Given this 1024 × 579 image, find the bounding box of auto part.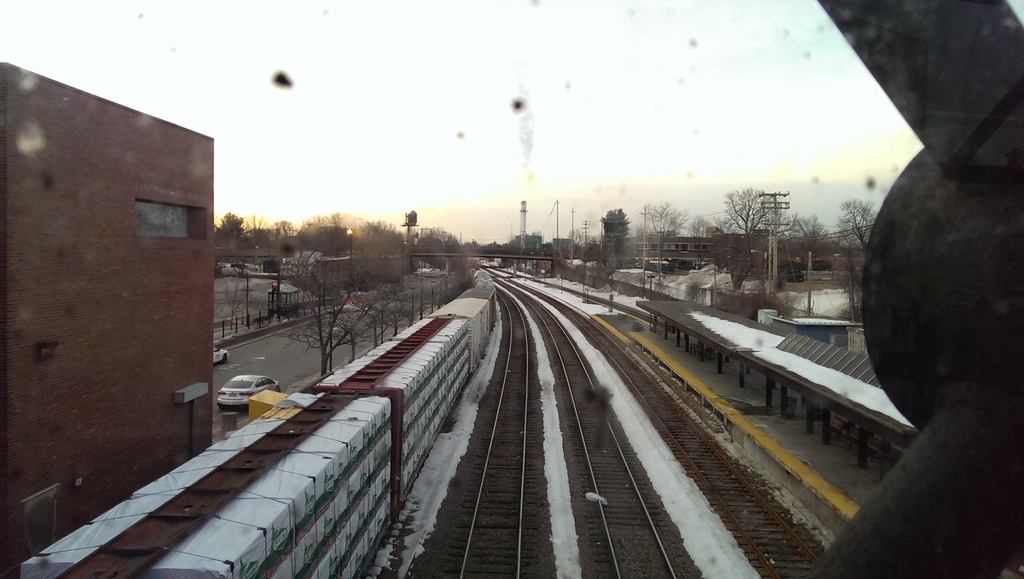
<bbox>808, 0, 1023, 578</bbox>.
